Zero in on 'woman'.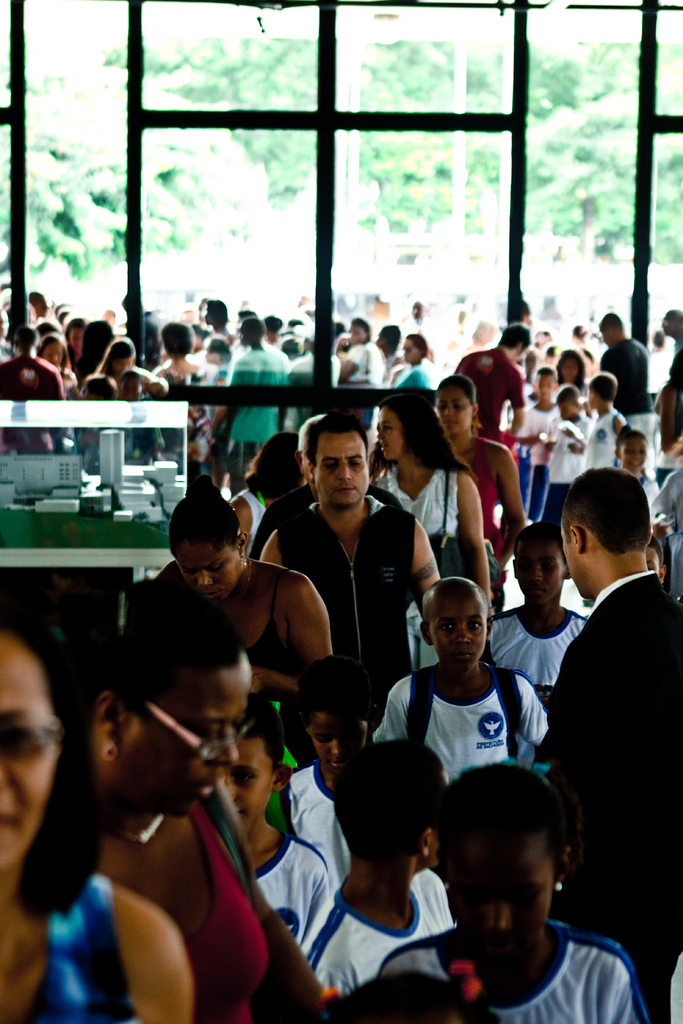
Zeroed in: 141,478,341,714.
